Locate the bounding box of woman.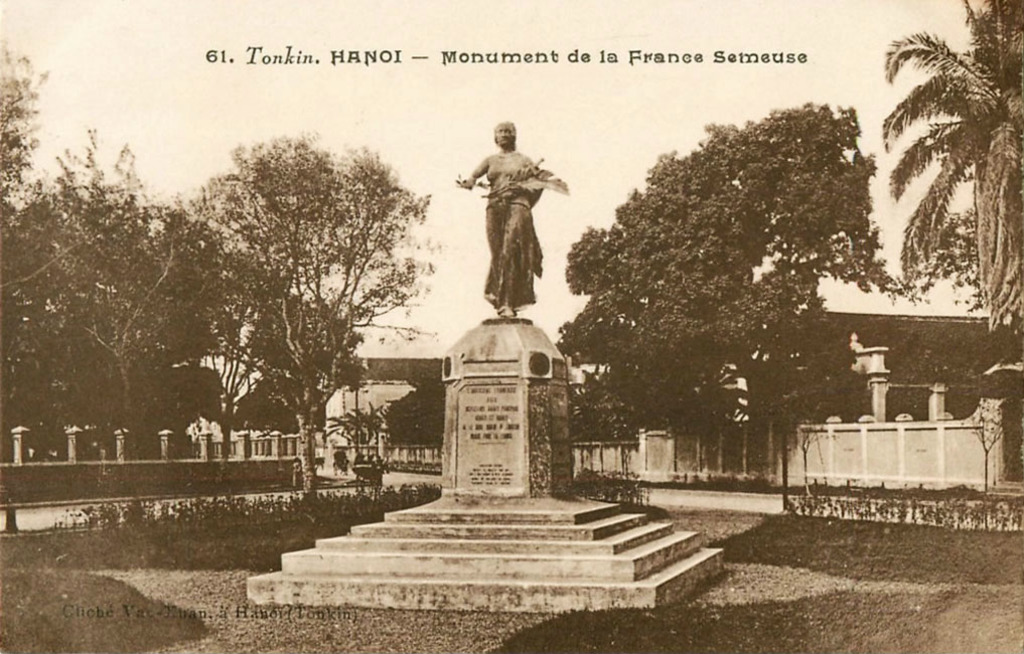
Bounding box: [x1=452, y1=113, x2=565, y2=315].
